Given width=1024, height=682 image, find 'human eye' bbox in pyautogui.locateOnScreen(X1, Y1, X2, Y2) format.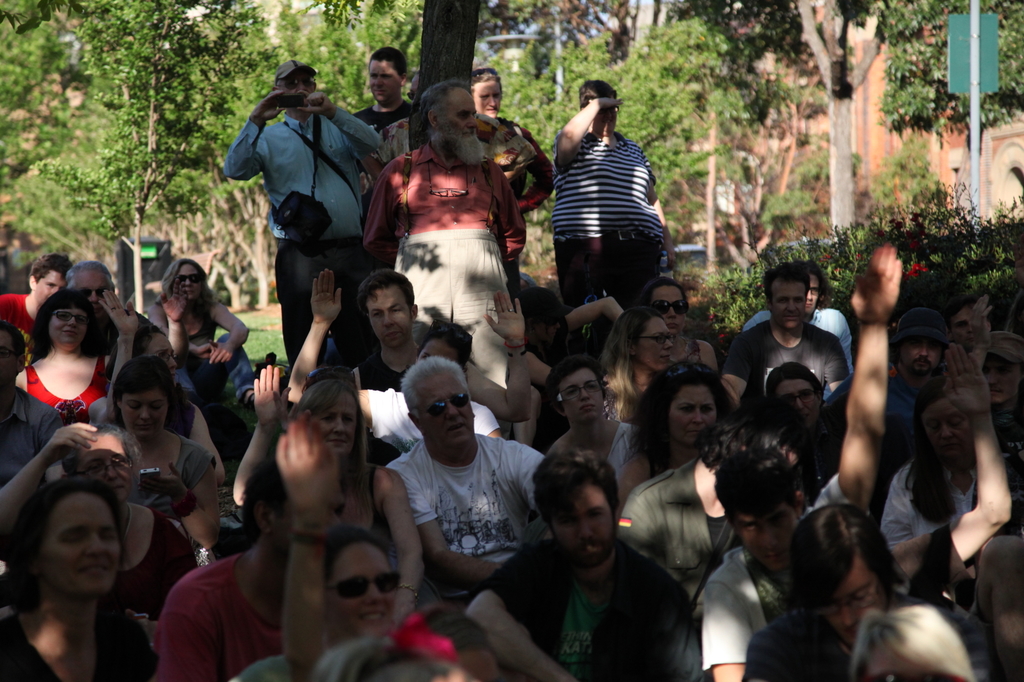
pyautogui.locateOnScreen(370, 73, 380, 81).
